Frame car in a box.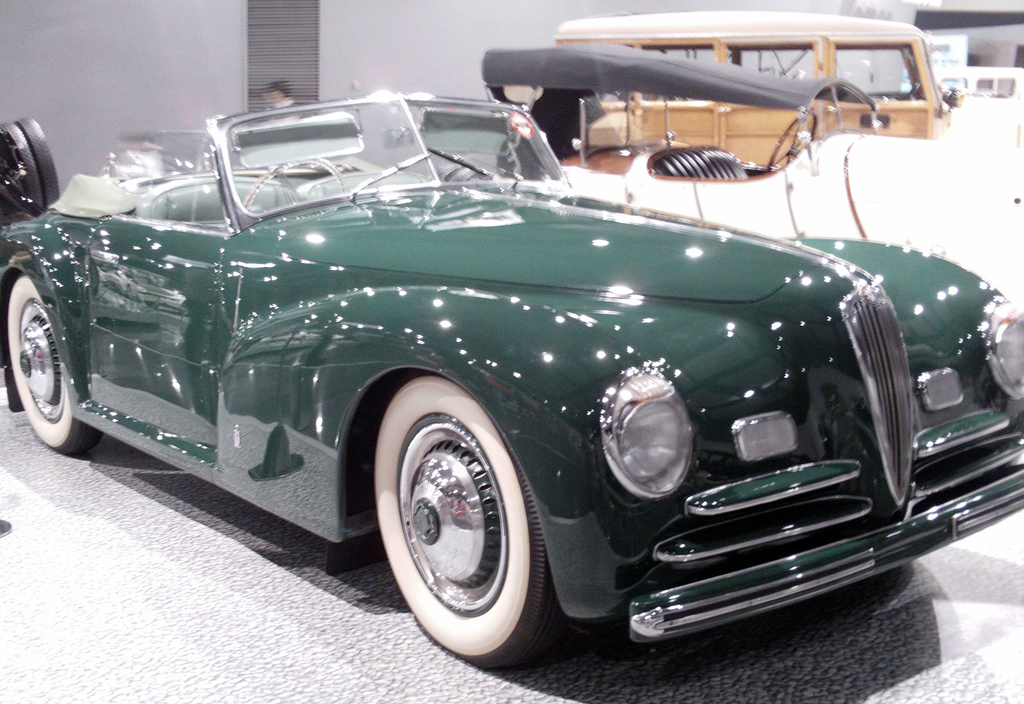
Rect(480, 42, 1023, 315).
